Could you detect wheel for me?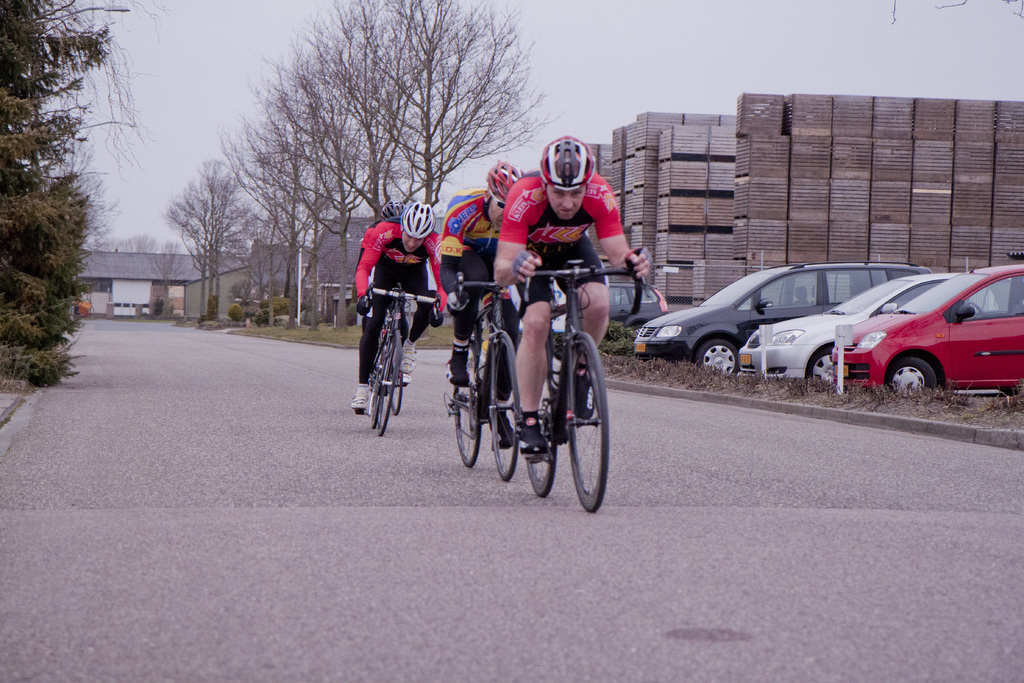
Detection result: pyautogui.locateOnScreen(372, 352, 385, 424).
